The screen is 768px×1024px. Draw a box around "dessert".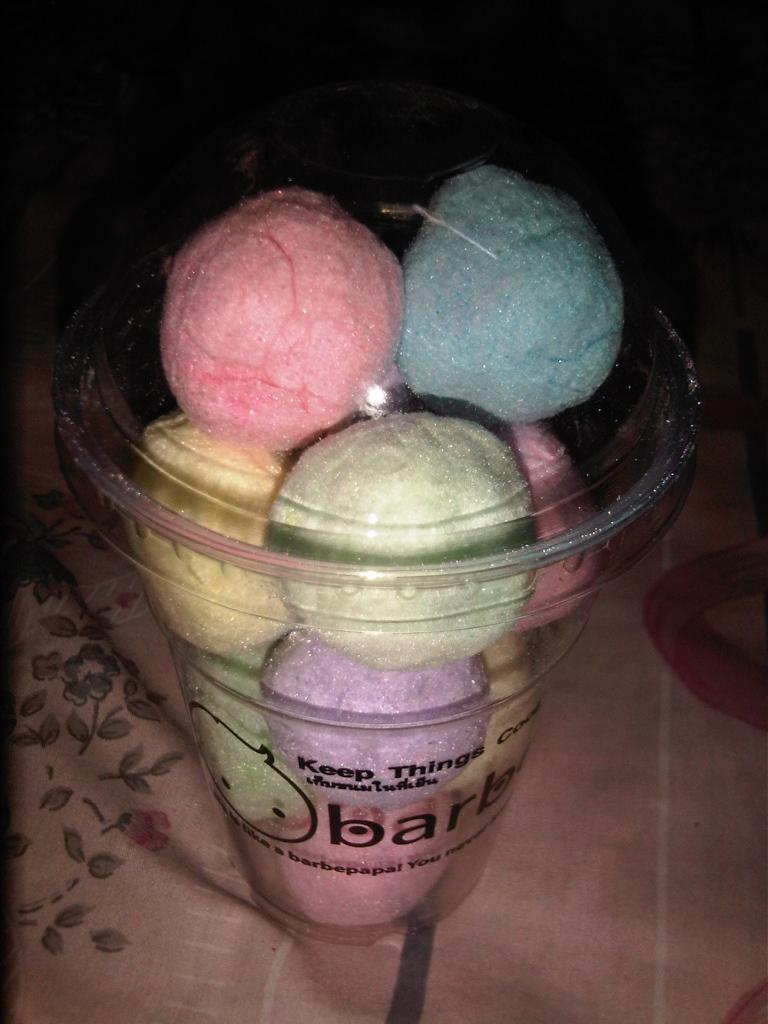
rect(140, 428, 289, 694).
